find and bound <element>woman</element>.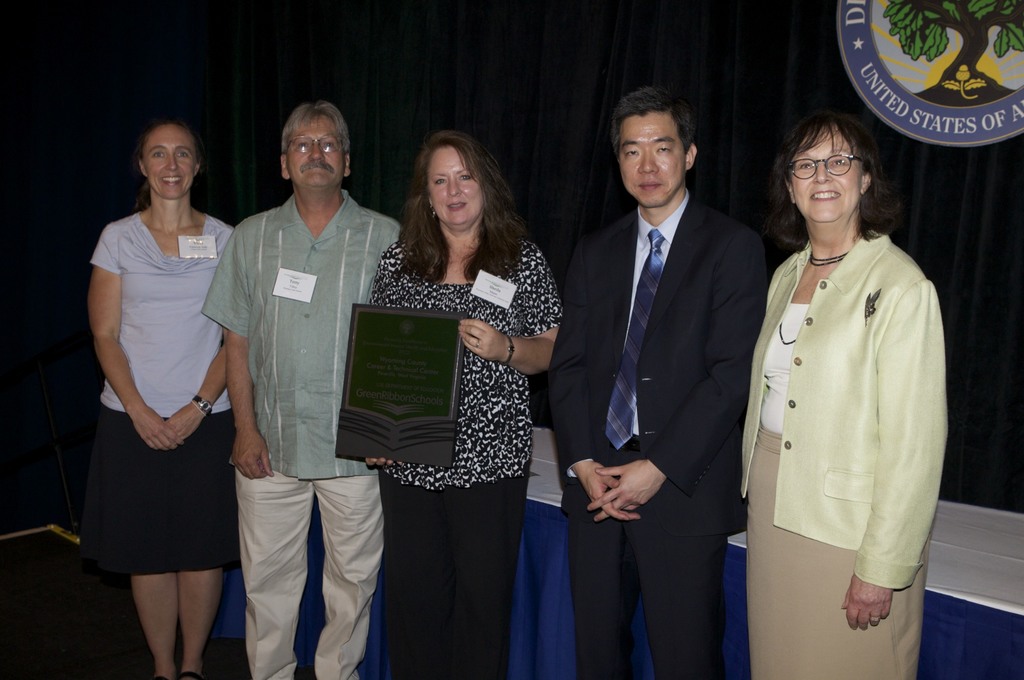
Bound: BBox(736, 107, 948, 679).
